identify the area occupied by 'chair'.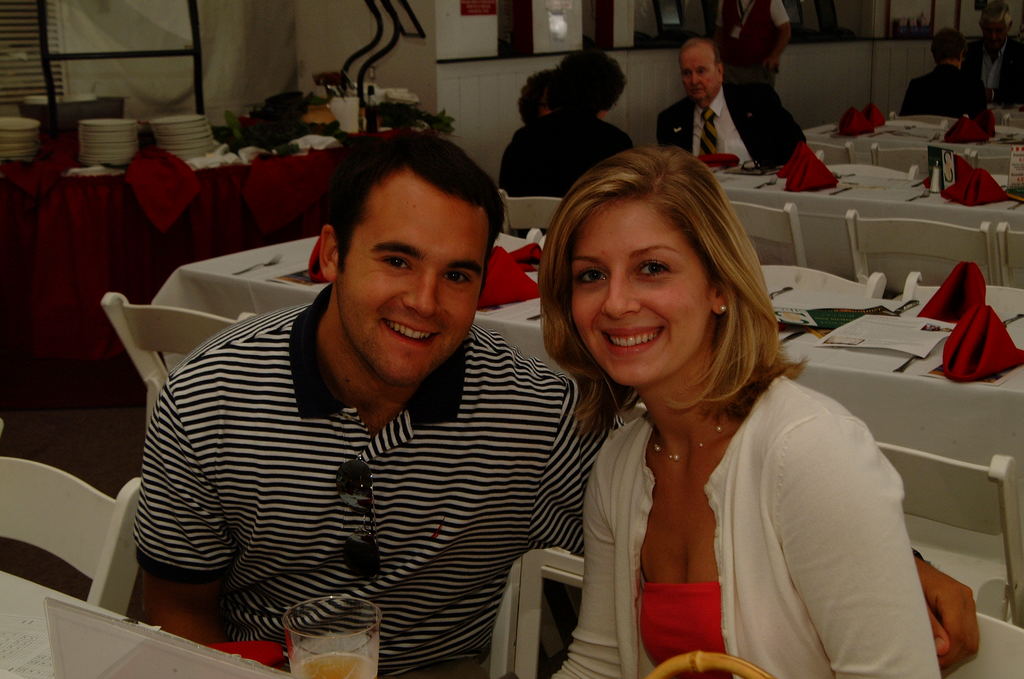
Area: x1=731, y1=194, x2=808, y2=266.
